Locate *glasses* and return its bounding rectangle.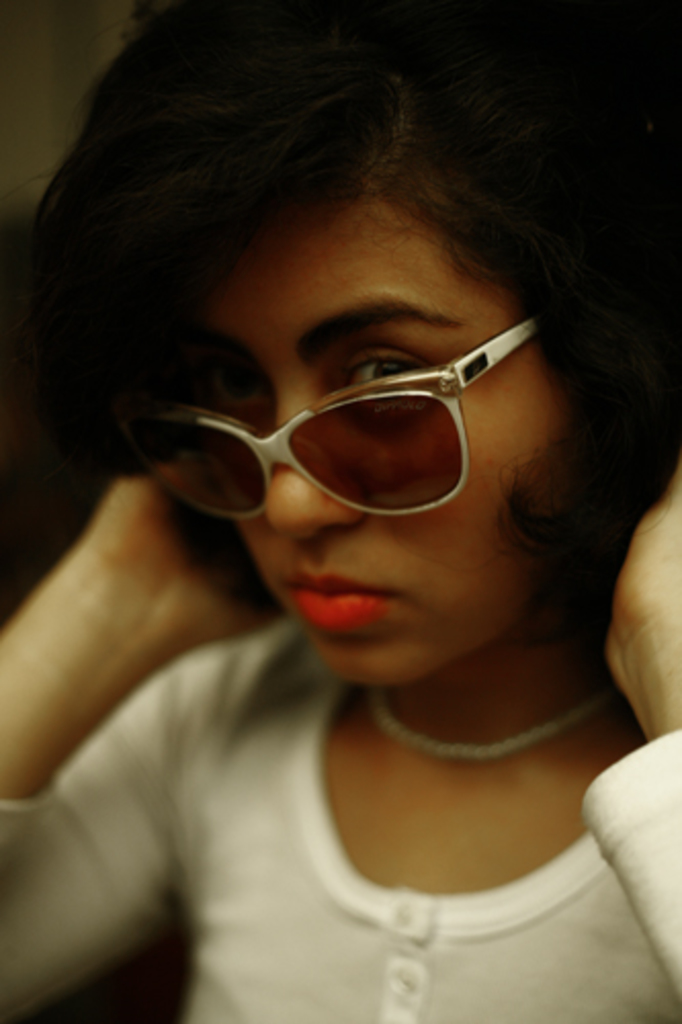
crop(121, 295, 559, 520).
